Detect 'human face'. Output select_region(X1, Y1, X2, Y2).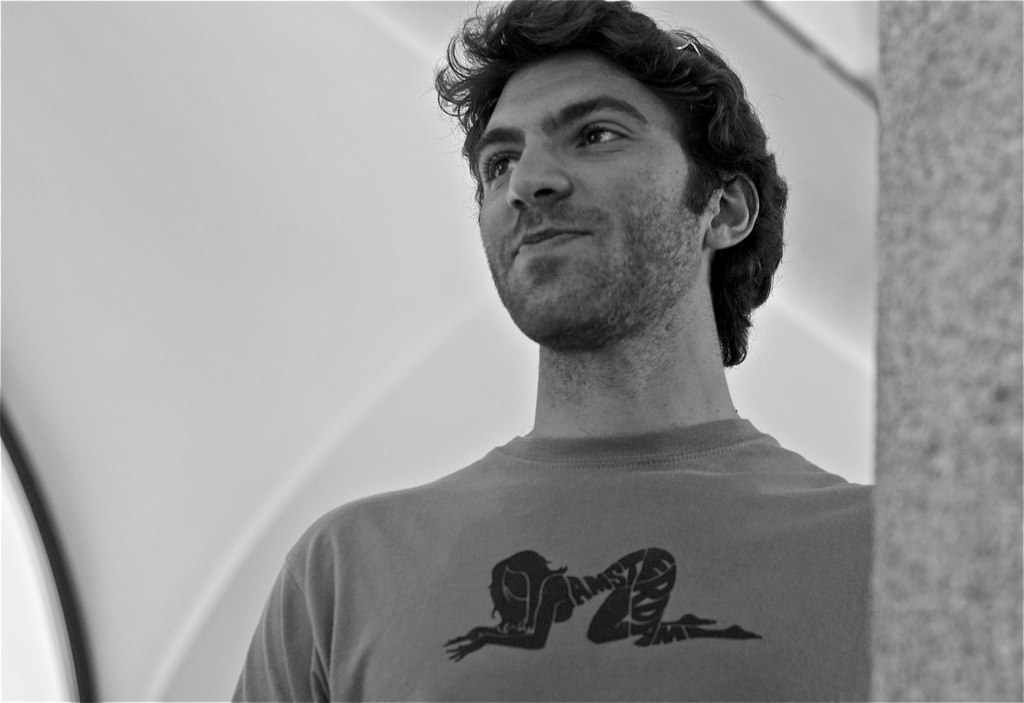
select_region(473, 48, 712, 346).
